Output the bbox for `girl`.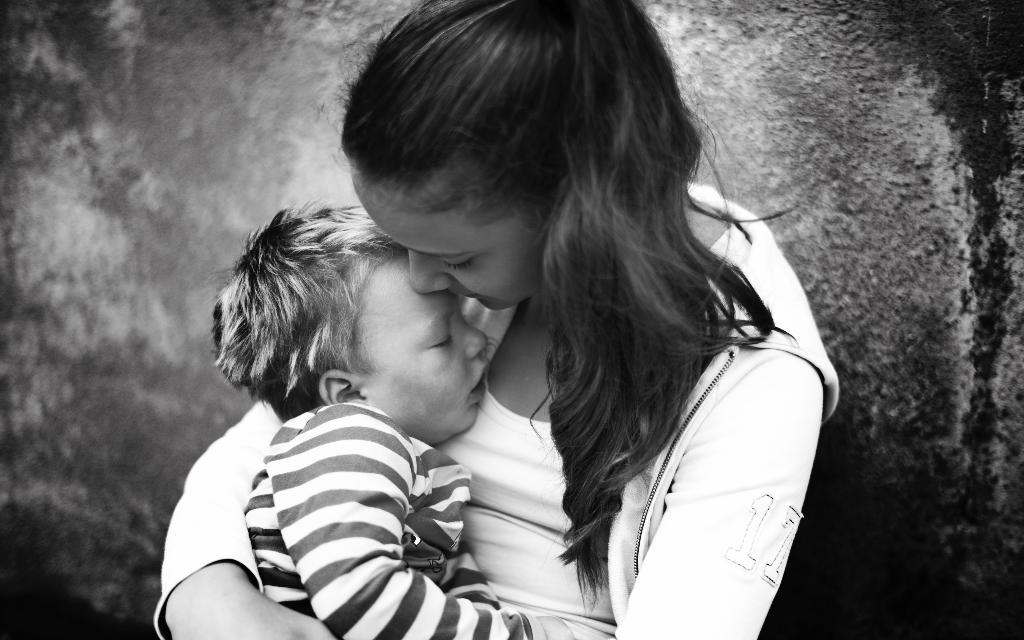
153/0/842/639.
